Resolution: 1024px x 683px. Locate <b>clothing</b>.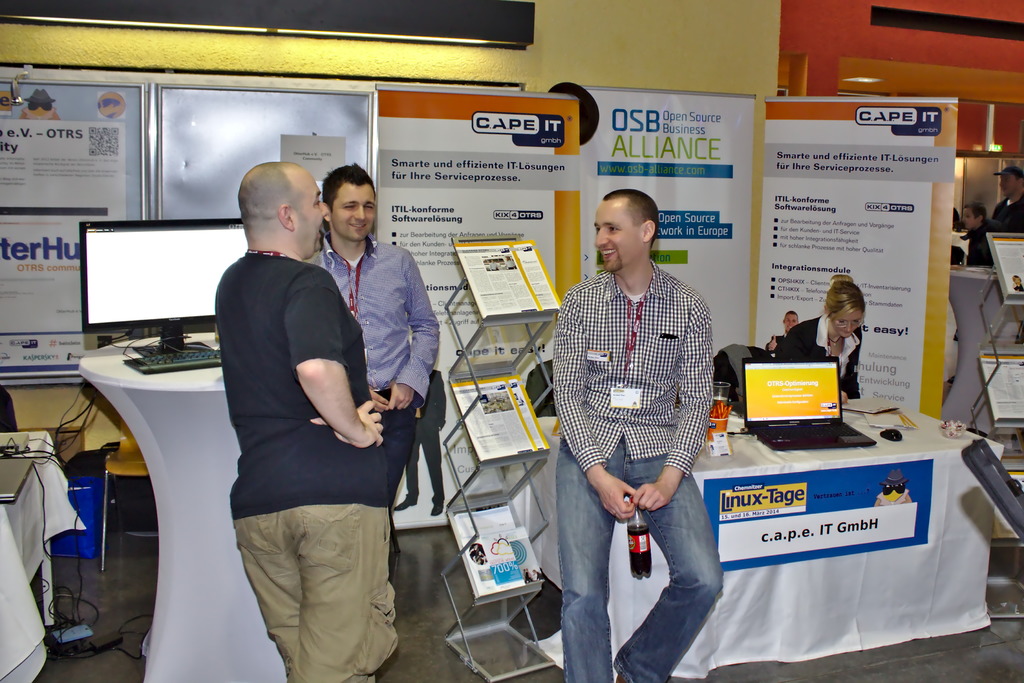
l=961, t=221, r=993, b=266.
